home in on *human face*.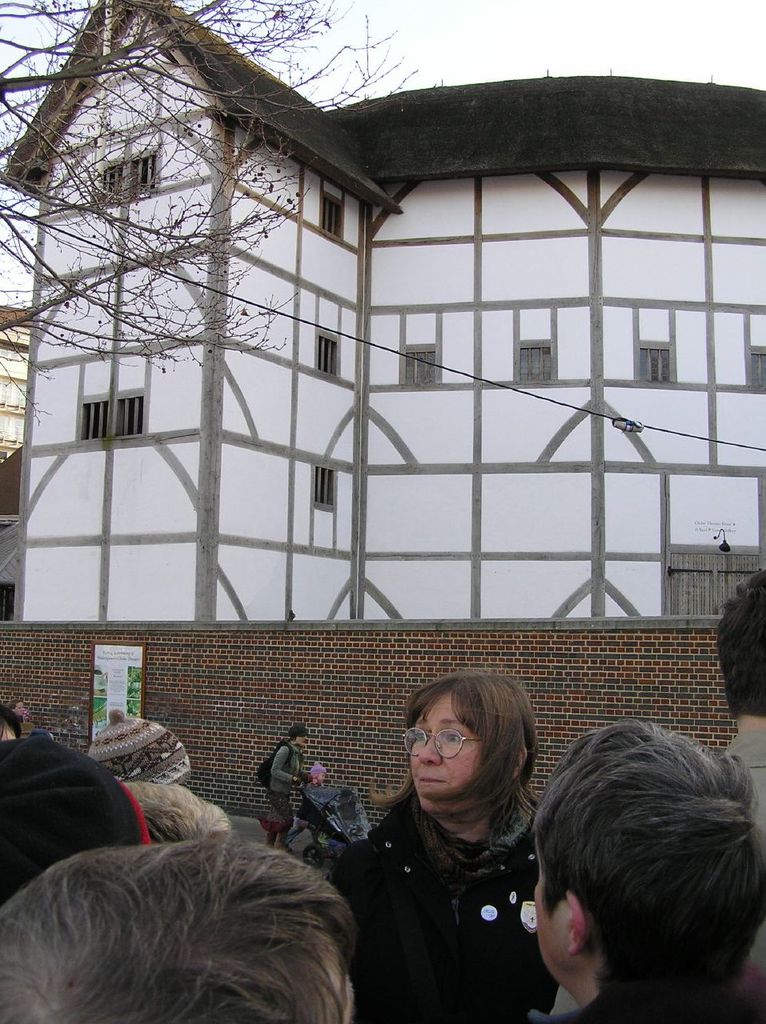
Homed in at (535, 846, 563, 977).
